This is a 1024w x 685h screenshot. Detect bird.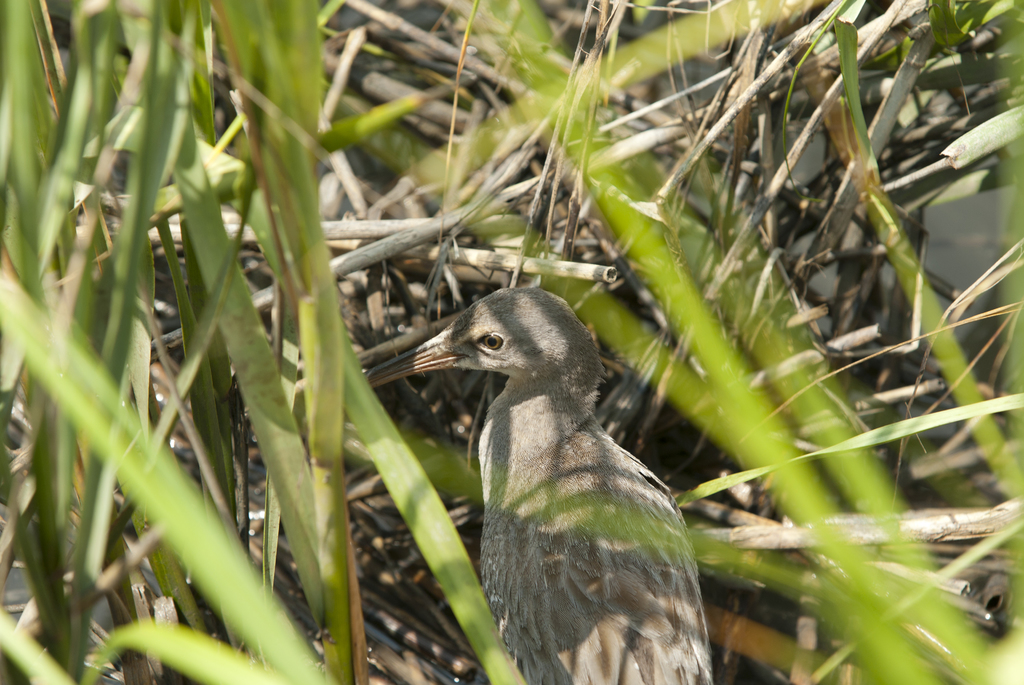
rect(383, 290, 722, 682).
